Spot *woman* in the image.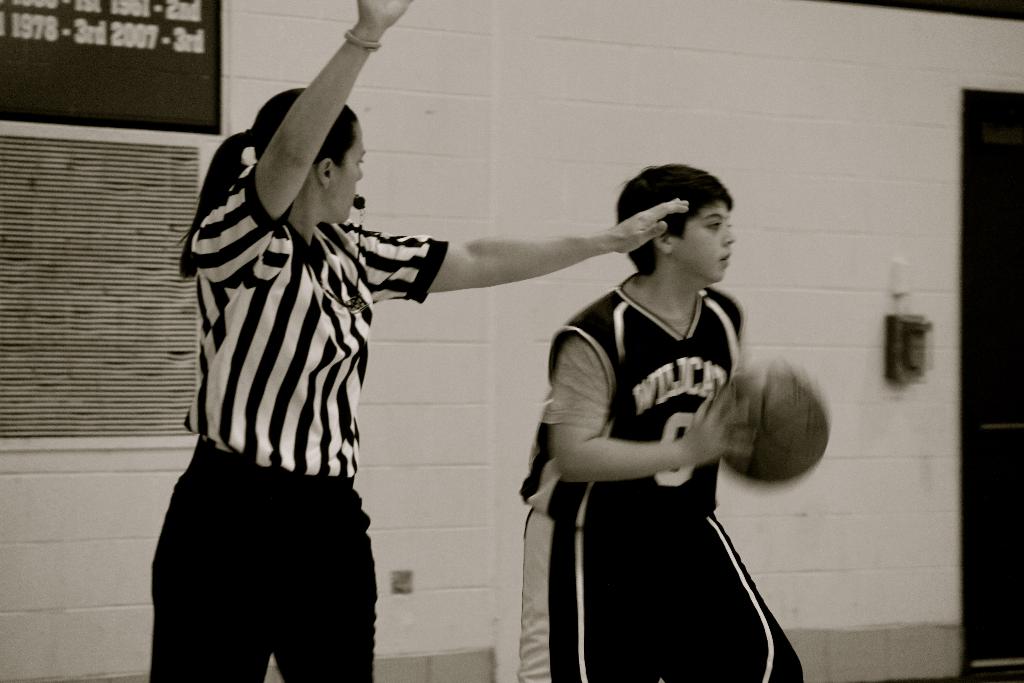
*woman* found at left=520, top=164, right=802, bottom=682.
